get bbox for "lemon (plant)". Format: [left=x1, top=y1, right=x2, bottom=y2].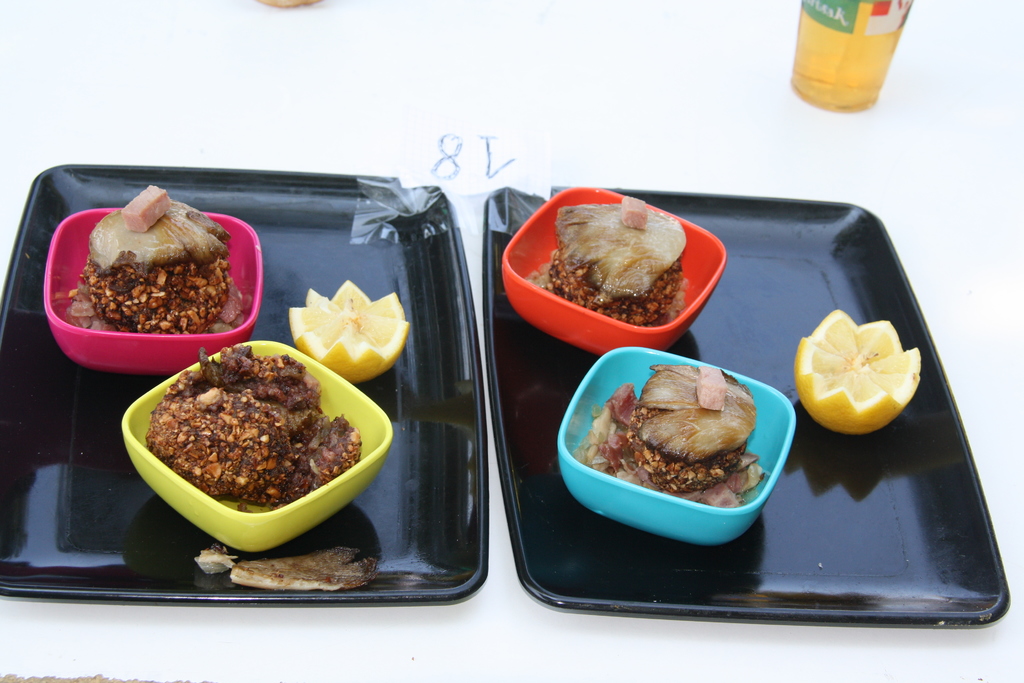
[left=290, top=284, right=411, bottom=383].
